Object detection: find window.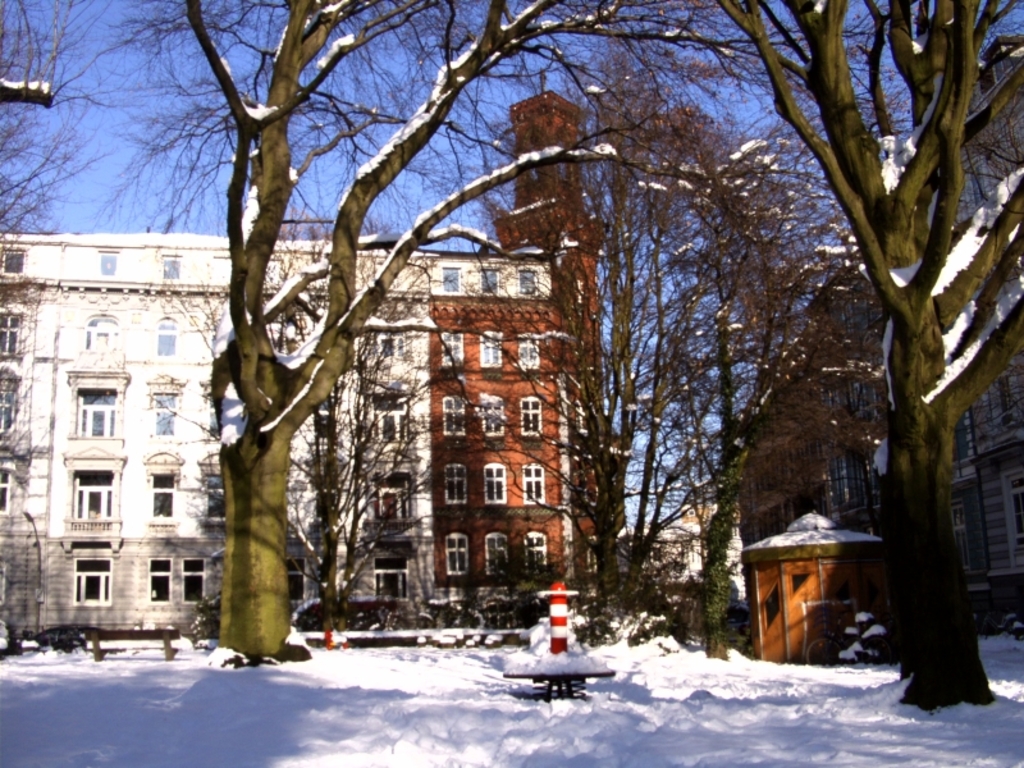
x1=69 y1=467 x2=114 y2=531.
